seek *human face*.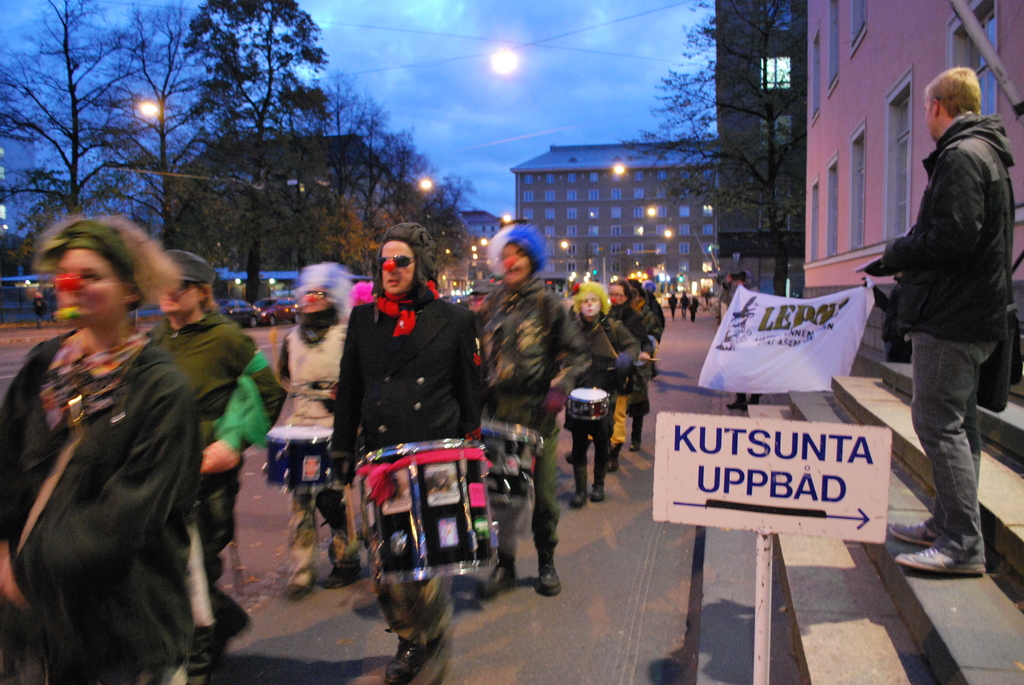
BBox(299, 288, 329, 315).
